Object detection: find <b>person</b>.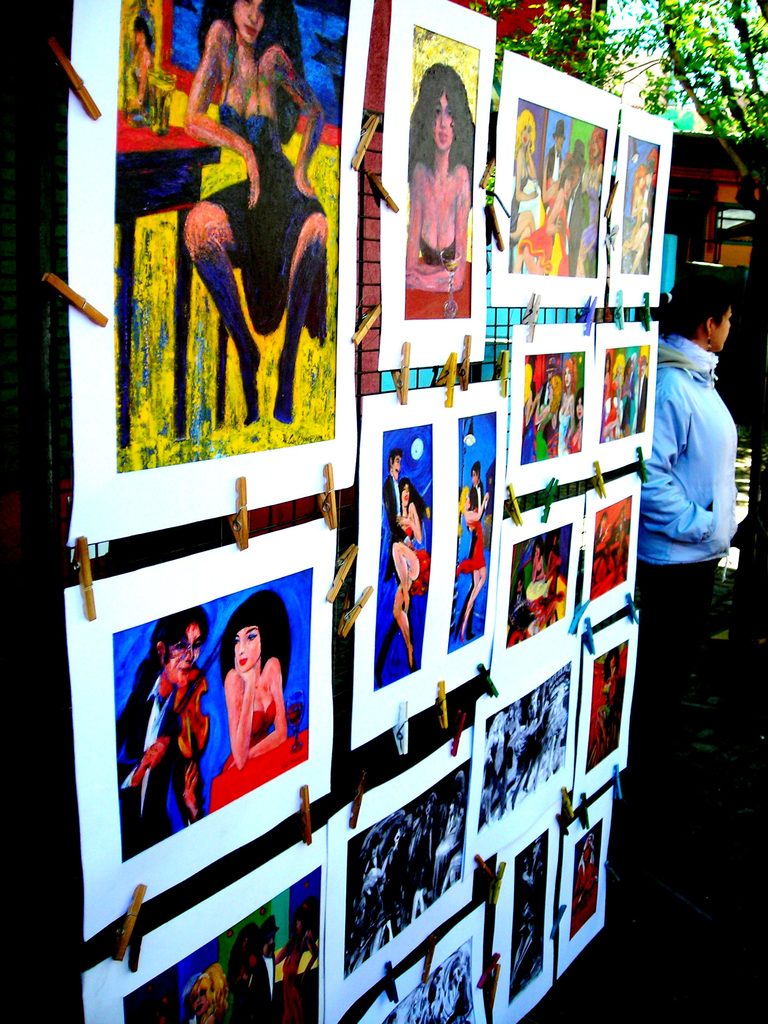
<bbox>453, 488, 486, 636</bbox>.
